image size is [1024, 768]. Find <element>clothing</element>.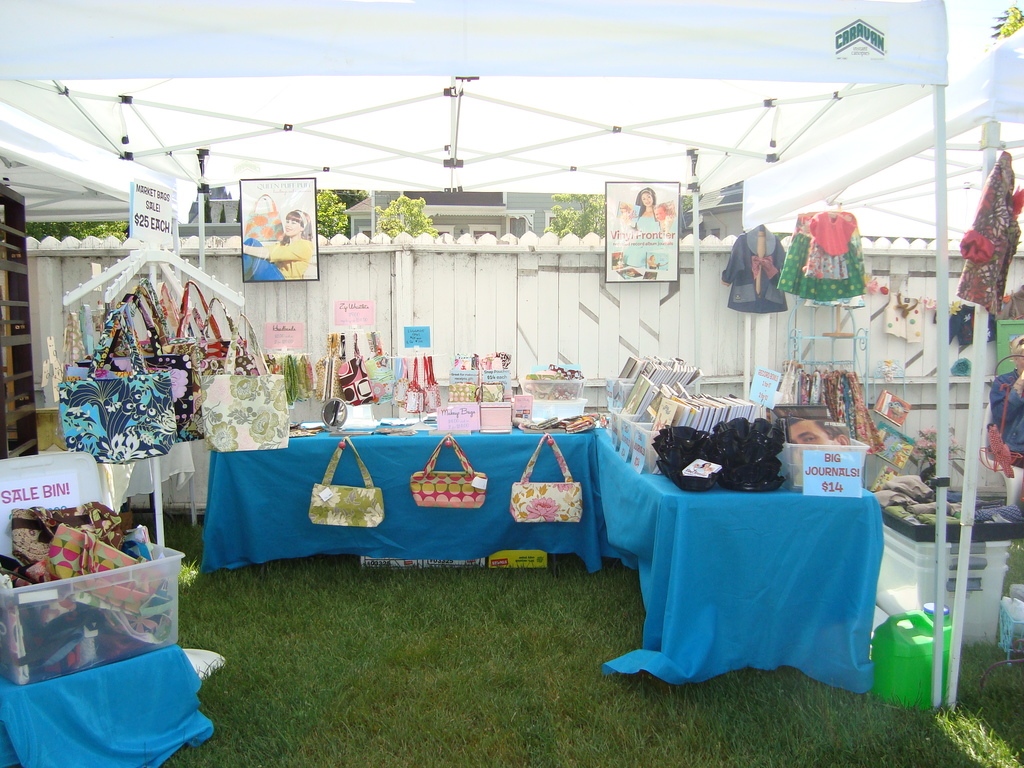
x1=241 y1=232 x2=319 y2=283.
